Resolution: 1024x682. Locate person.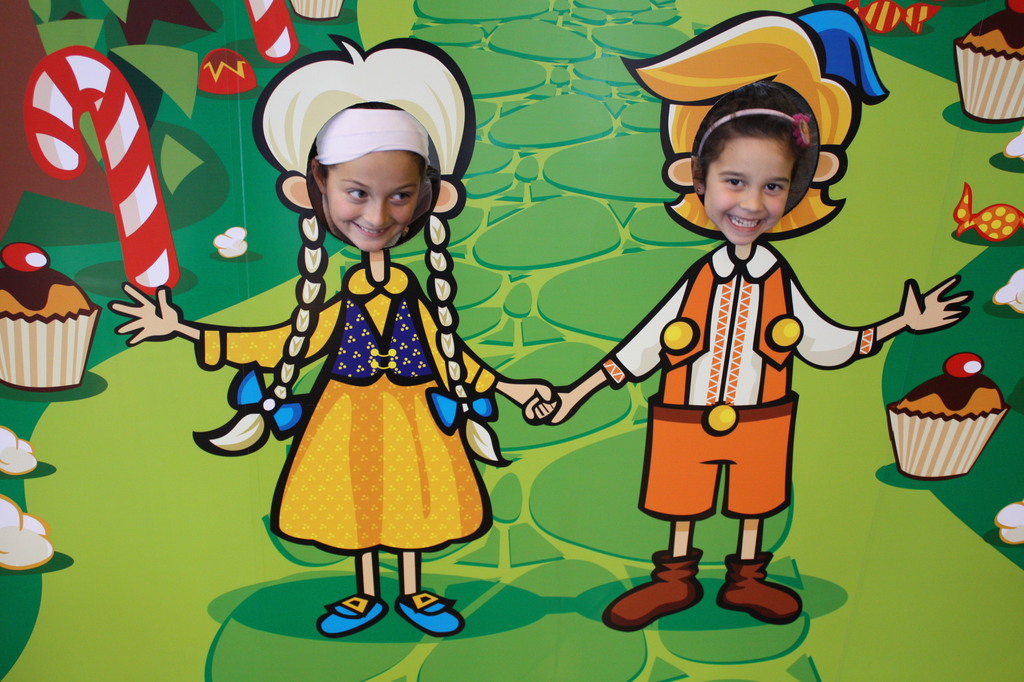
locate(104, 50, 558, 647).
